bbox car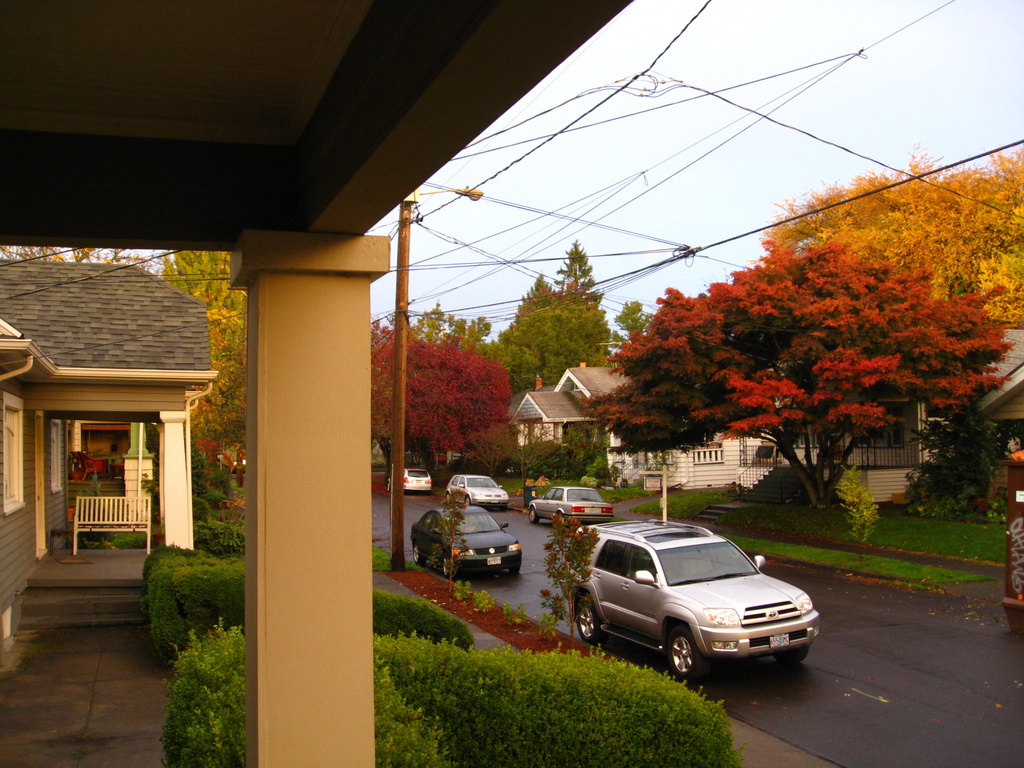
[left=412, top=504, right=521, bottom=581]
